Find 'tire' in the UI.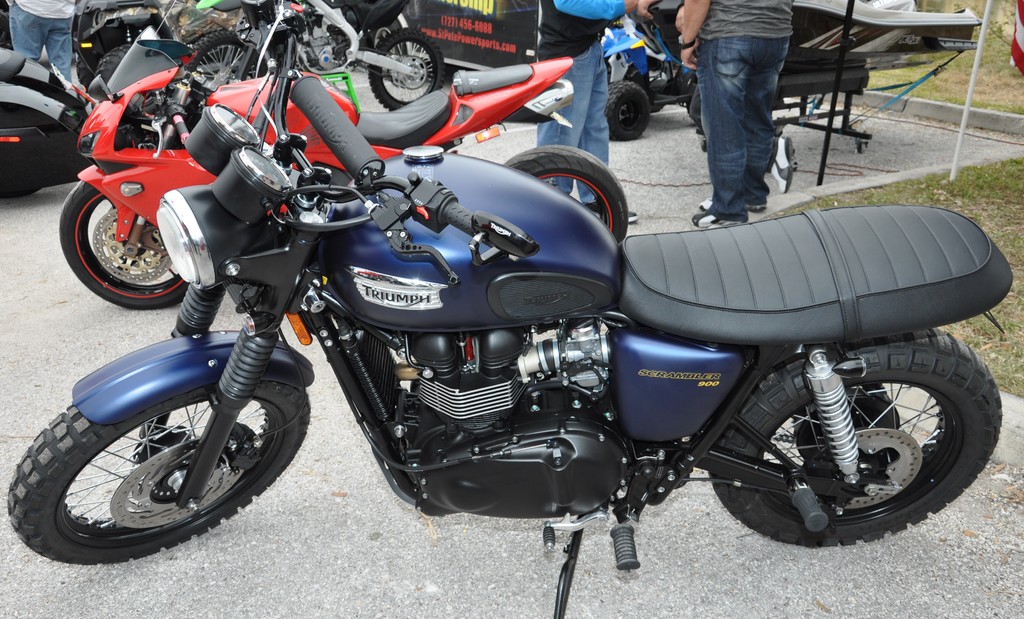
UI element at {"x1": 77, "y1": 56, "x2": 93, "y2": 91}.
